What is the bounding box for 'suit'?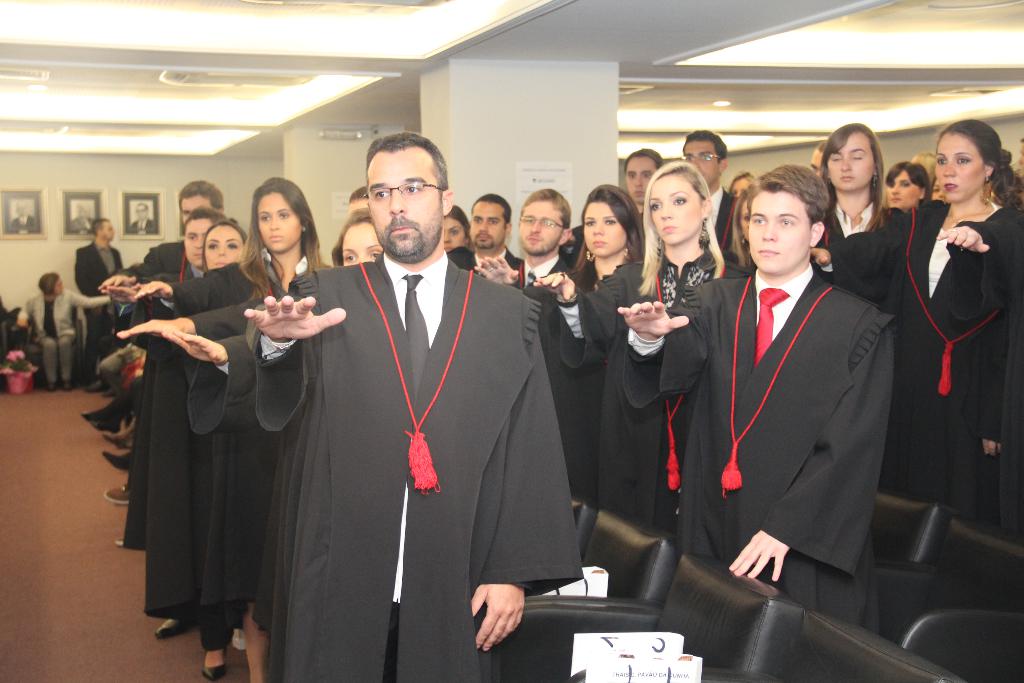
rect(18, 292, 111, 380).
